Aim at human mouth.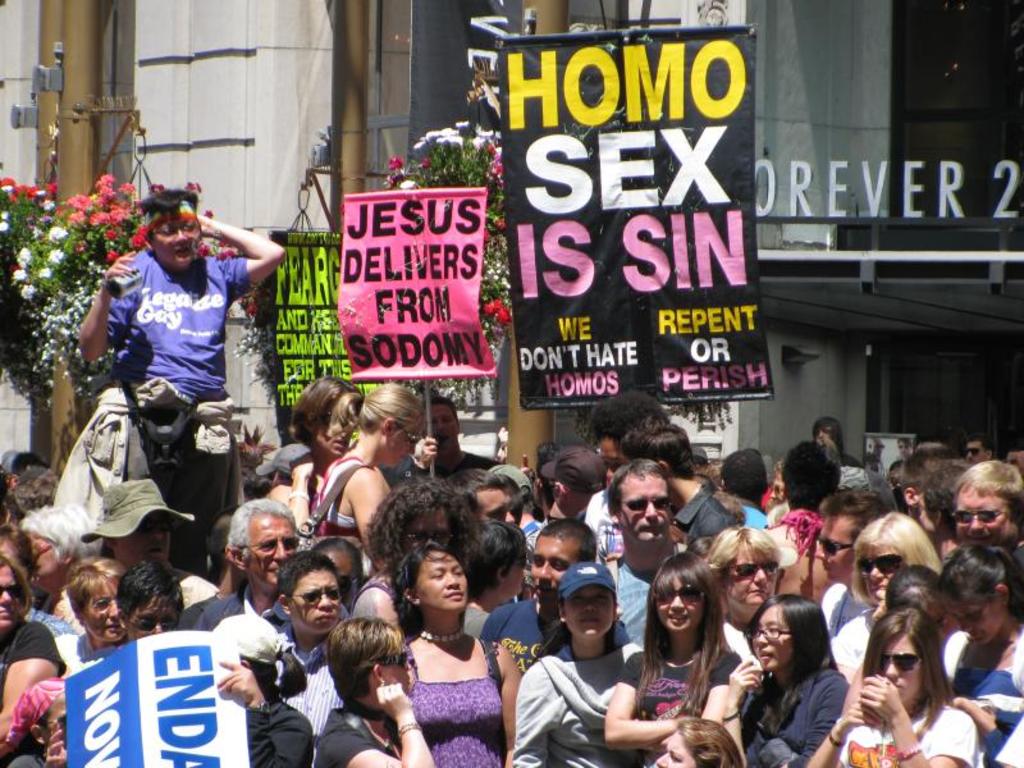
Aimed at bbox(443, 589, 470, 600).
